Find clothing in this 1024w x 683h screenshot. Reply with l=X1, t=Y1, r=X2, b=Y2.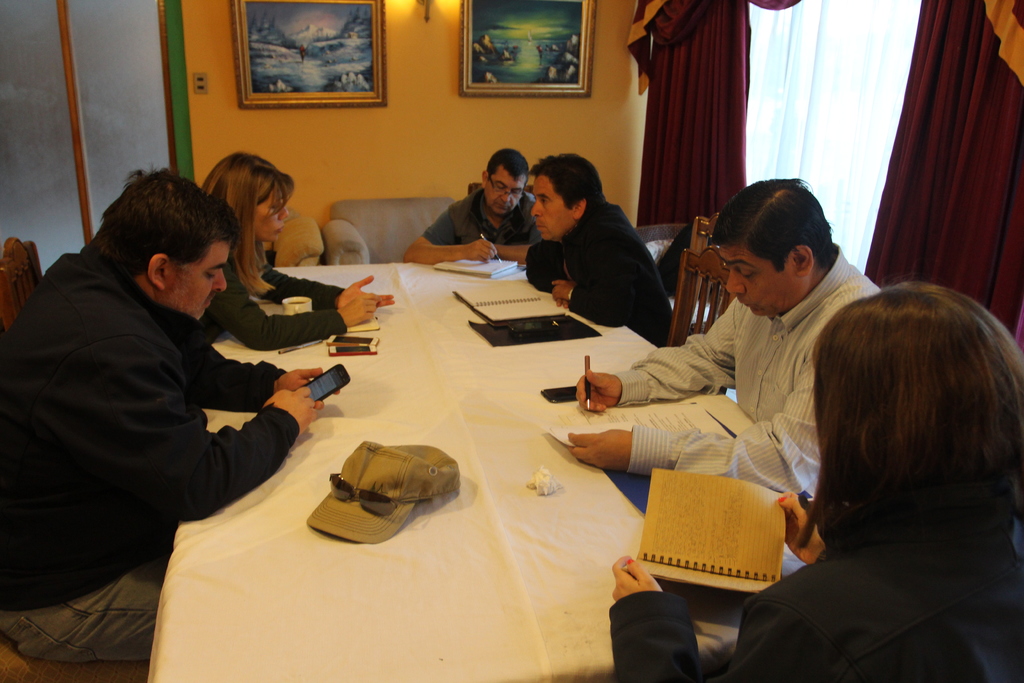
l=607, t=557, r=1023, b=680.
